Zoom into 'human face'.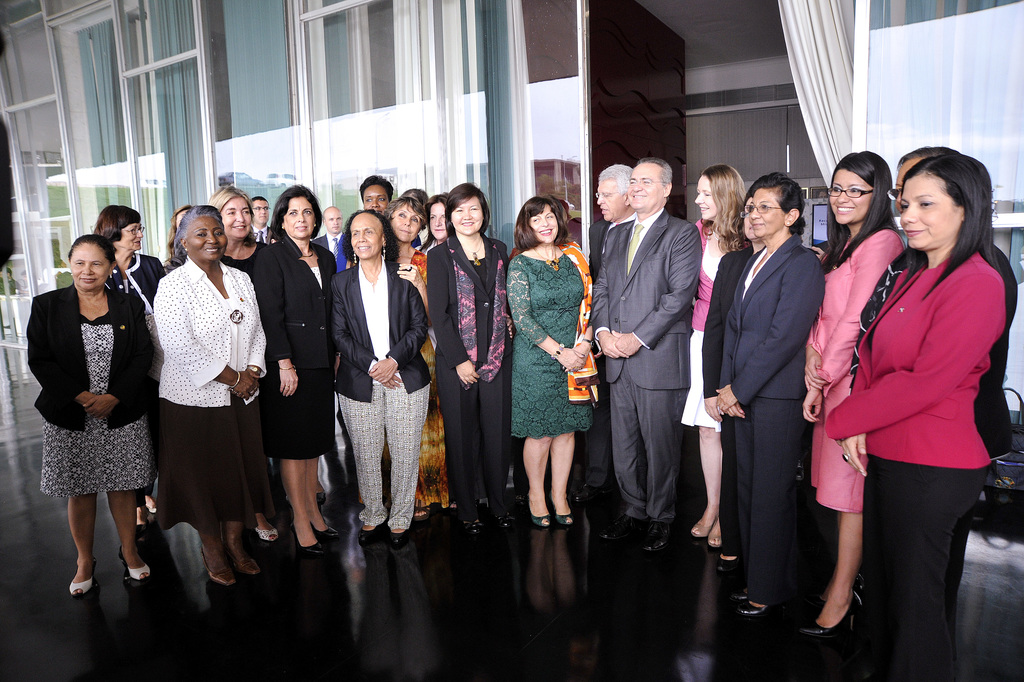
Zoom target: [x1=894, y1=158, x2=923, y2=215].
